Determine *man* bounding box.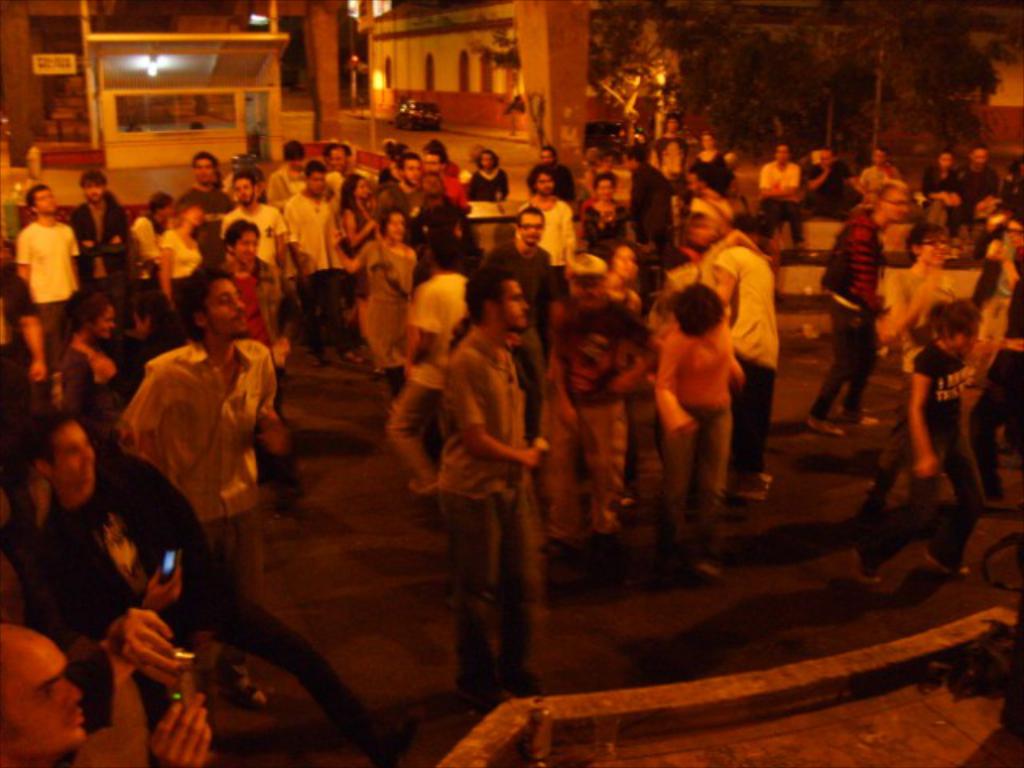
Determined: crop(960, 144, 1003, 224).
